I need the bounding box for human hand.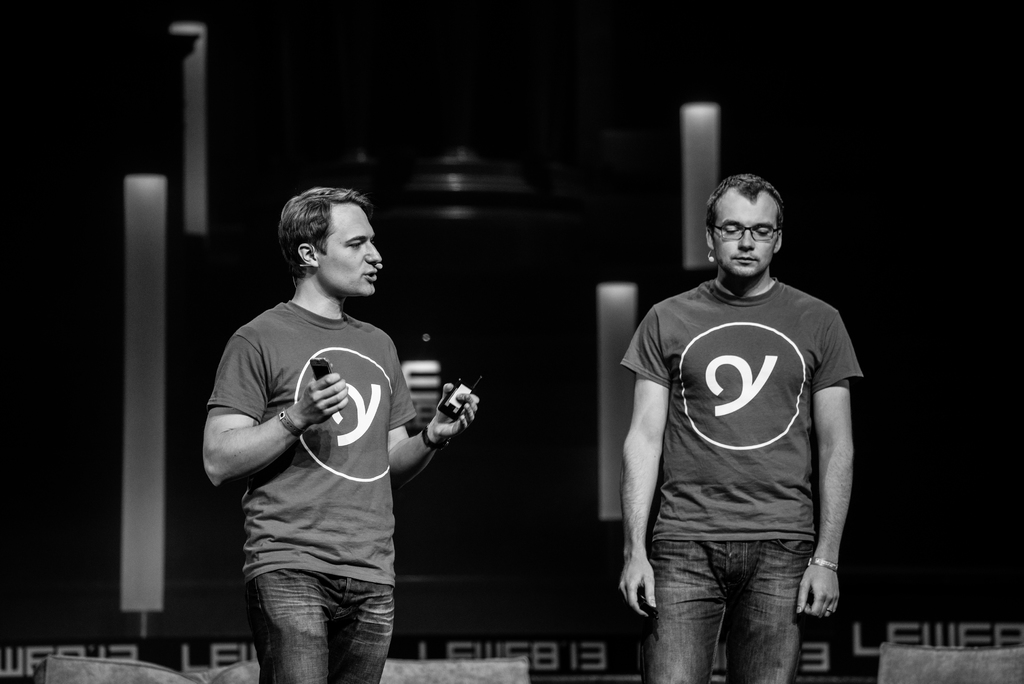
Here it is: x1=300, y1=371, x2=350, y2=423.
